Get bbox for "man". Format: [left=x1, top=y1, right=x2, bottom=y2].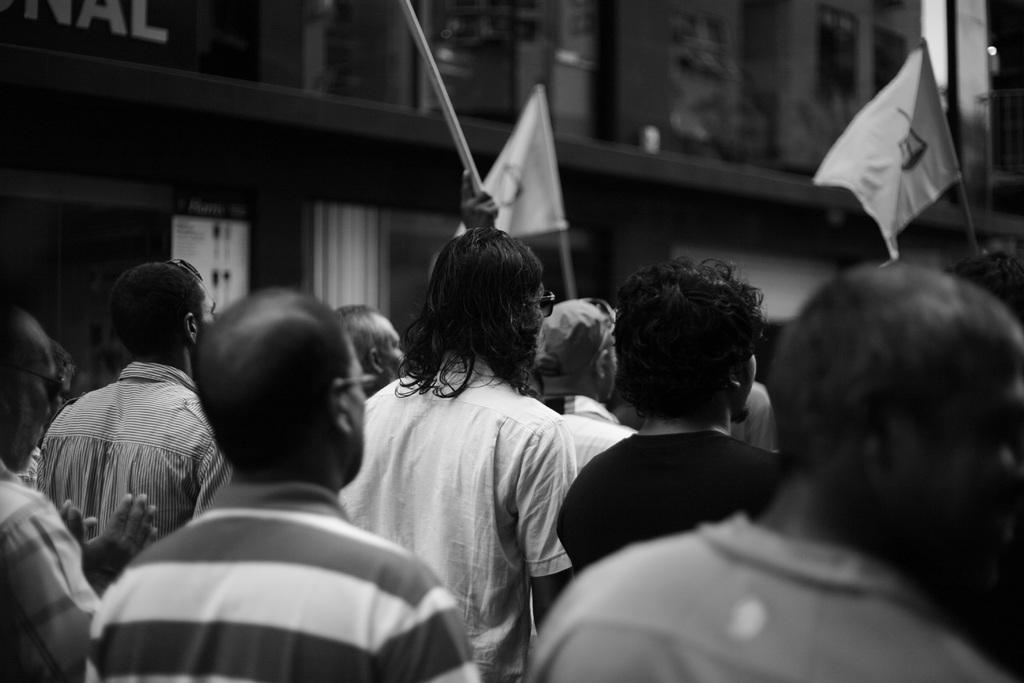
[left=355, top=233, right=574, bottom=682].
